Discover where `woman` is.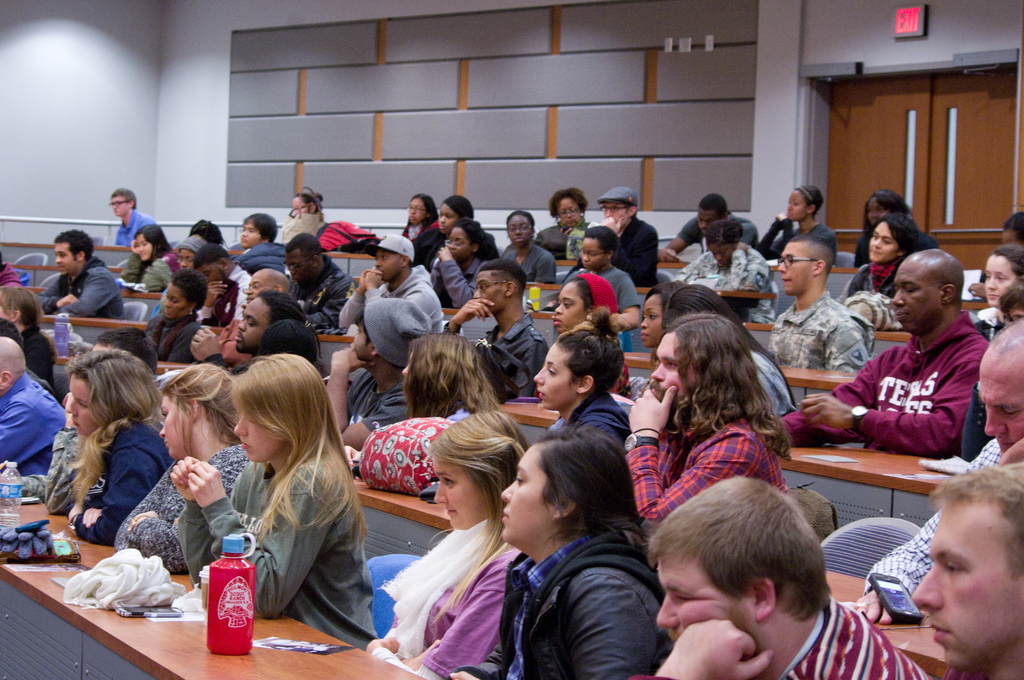
Discovered at region(394, 190, 436, 235).
